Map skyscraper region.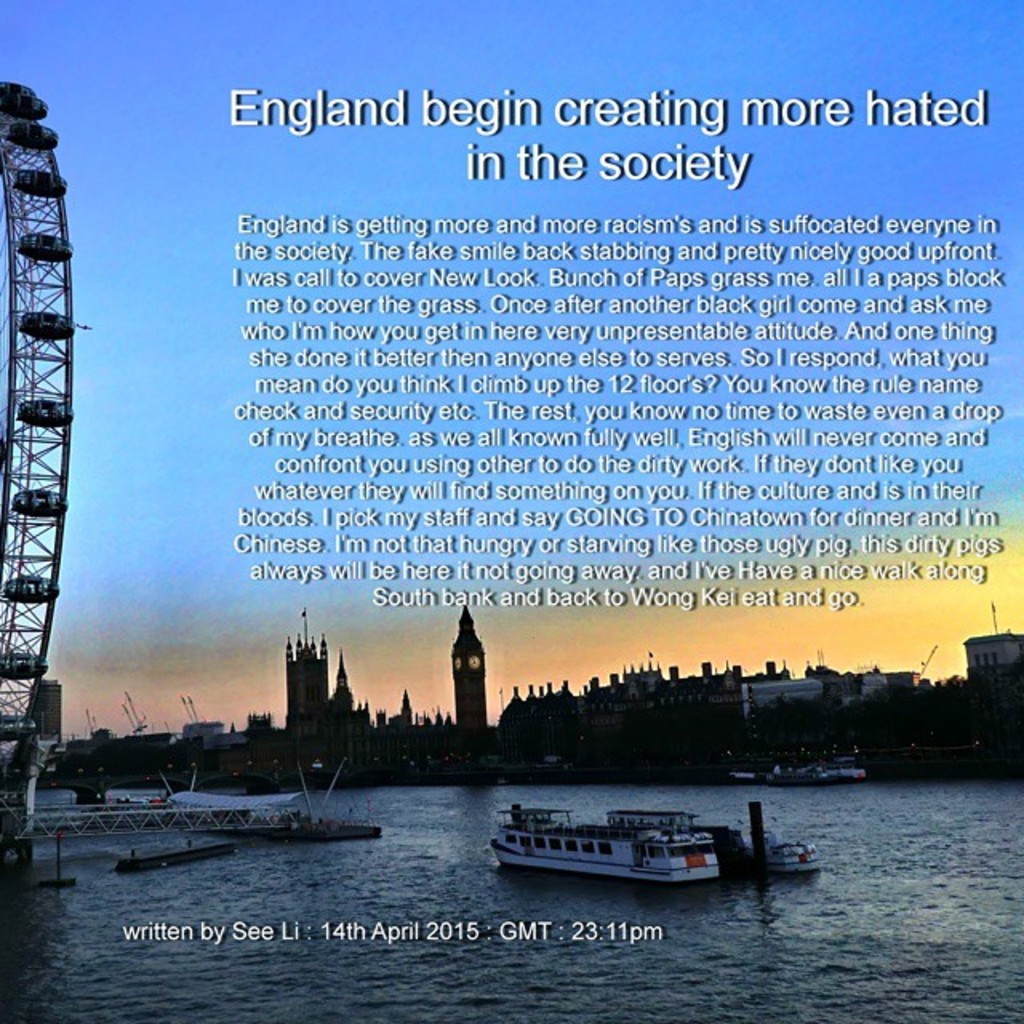
Mapped to bbox=[442, 605, 485, 738].
